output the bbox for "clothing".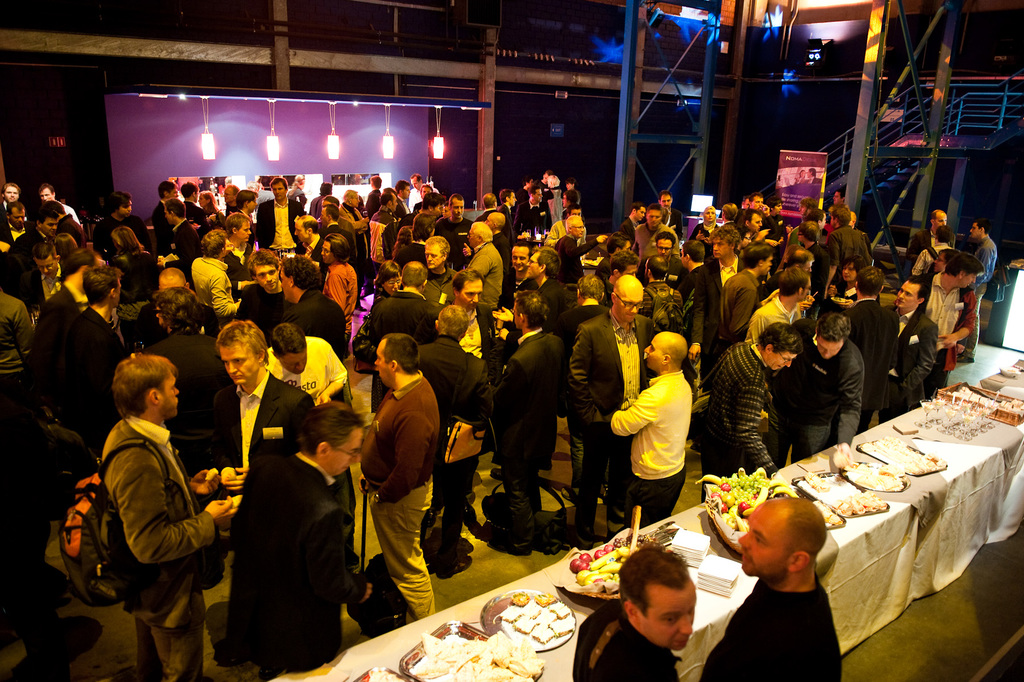
x1=488, y1=322, x2=573, y2=509.
